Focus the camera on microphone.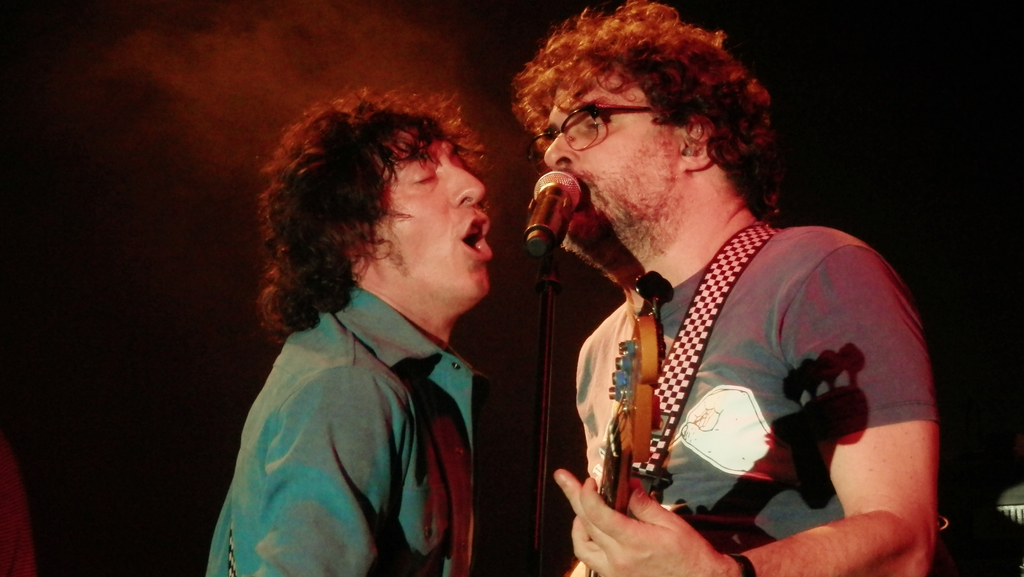
Focus region: (529, 168, 593, 267).
